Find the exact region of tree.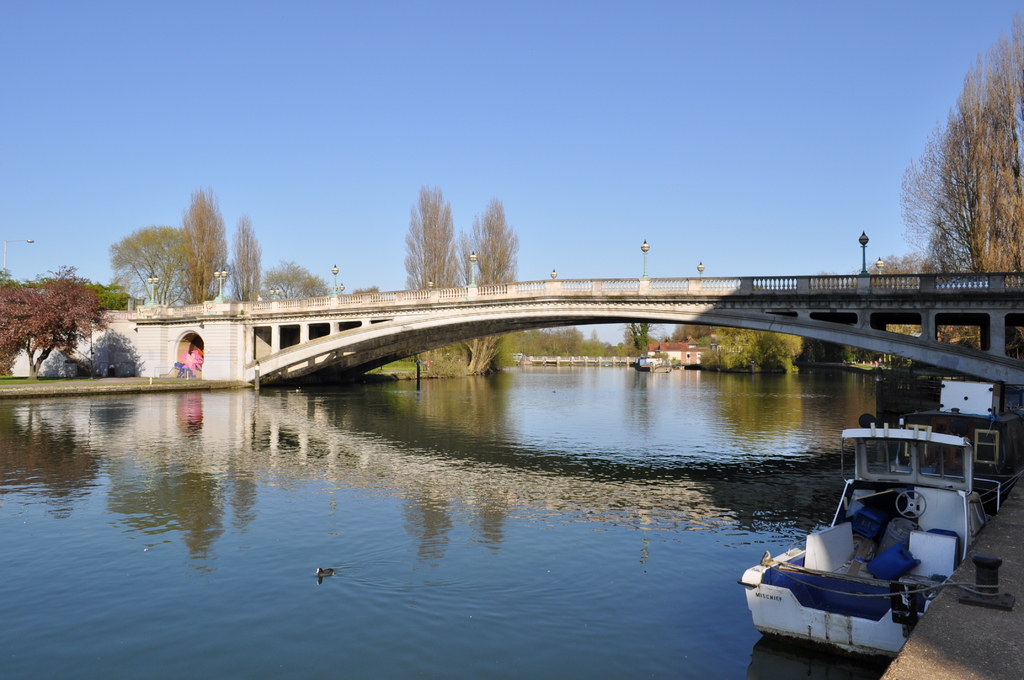
Exact region: (257, 255, 330, 302).
